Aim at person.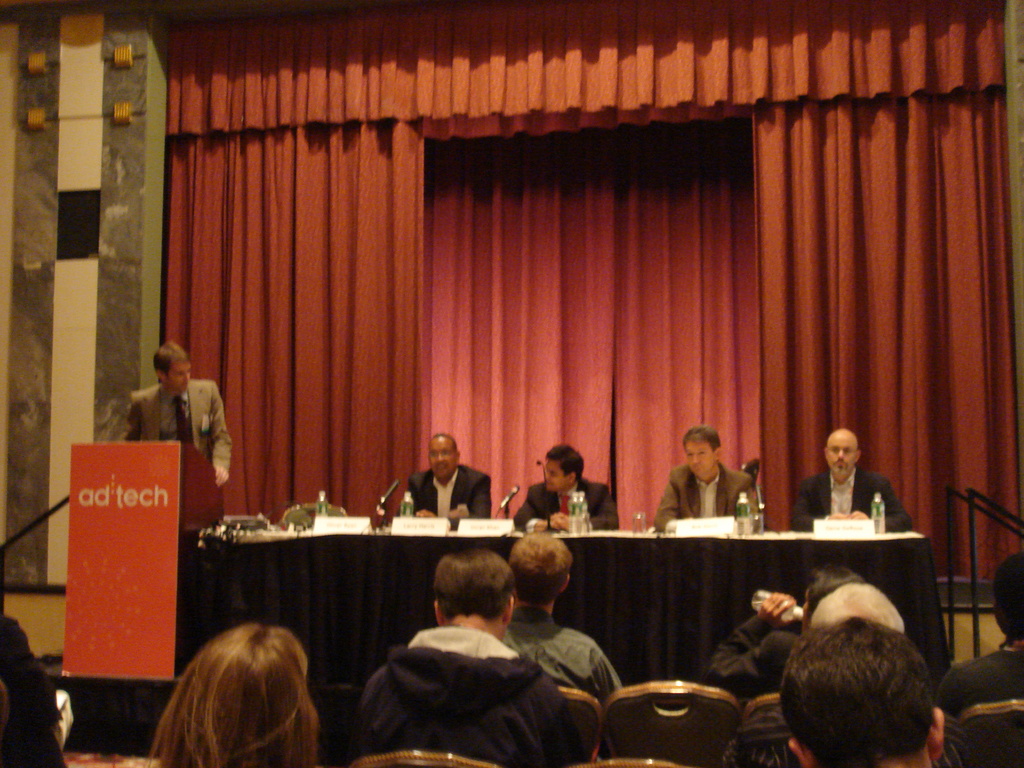
Aimed at [left=652, top=424, right=768, bottom=528].
